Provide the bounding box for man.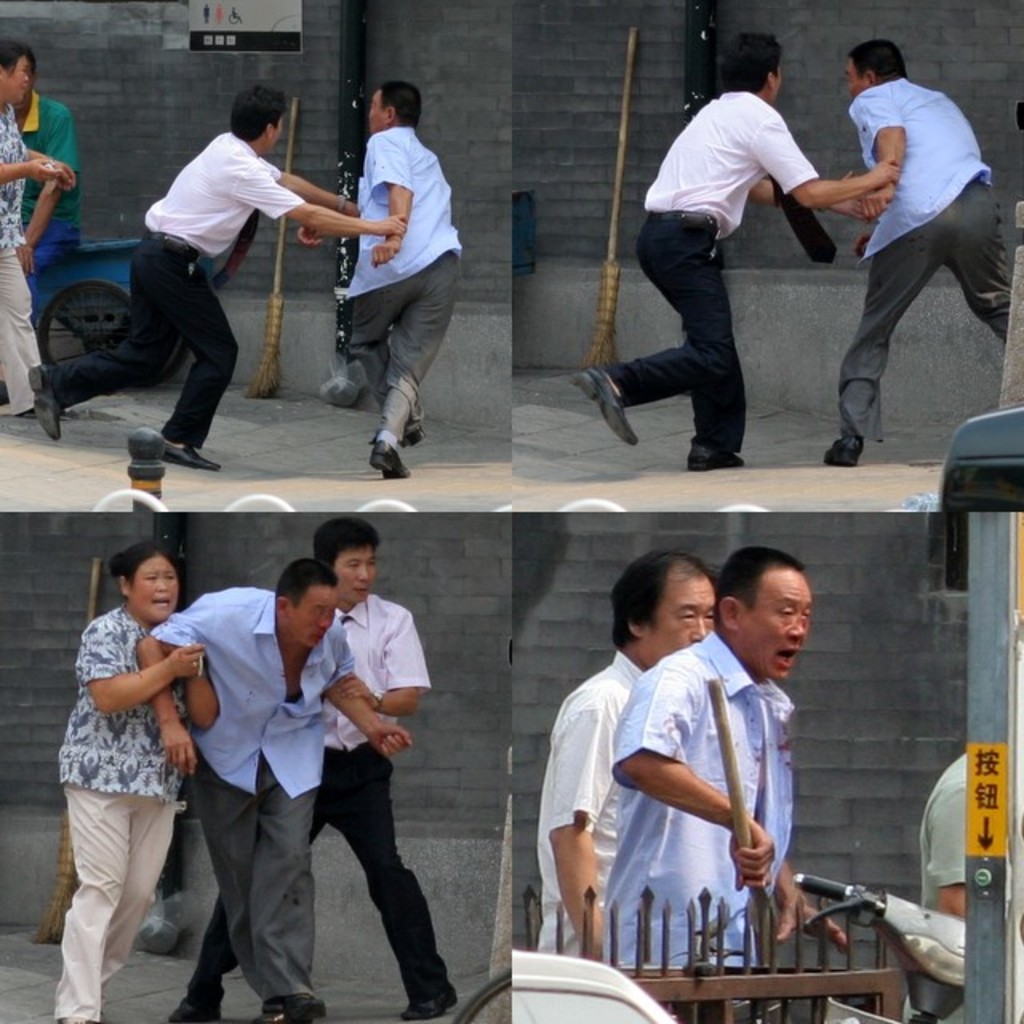
[x1=294, y1=82, x2=467, y2=482].
